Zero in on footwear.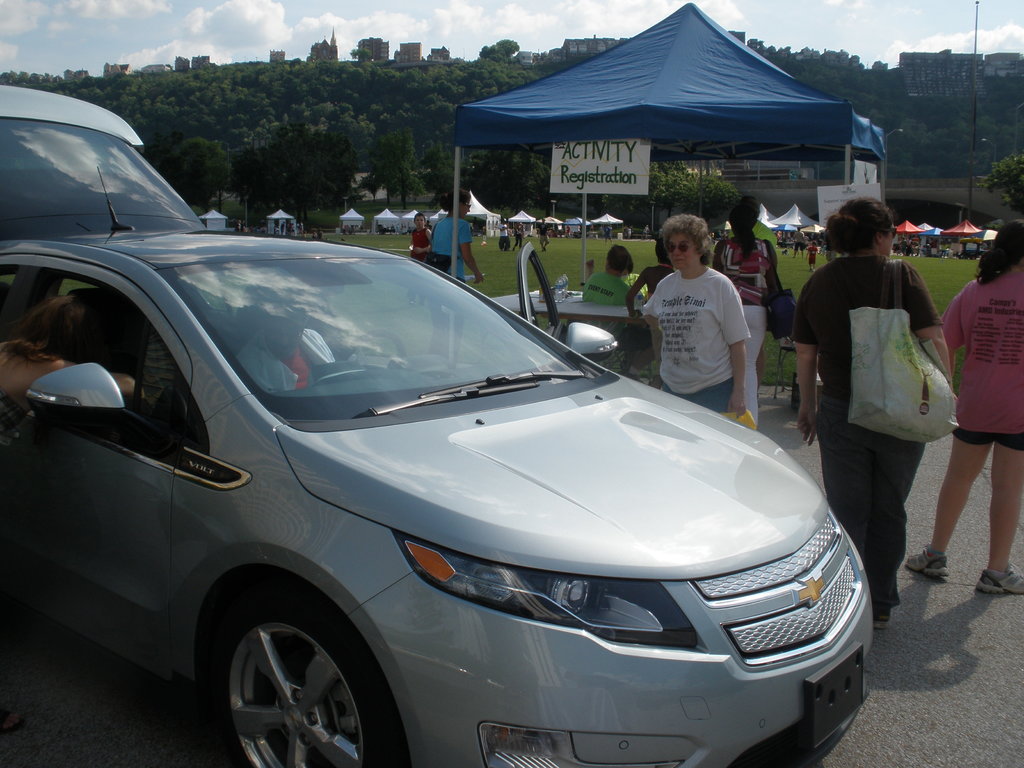
Zeroed in: 877 610 889 628.
